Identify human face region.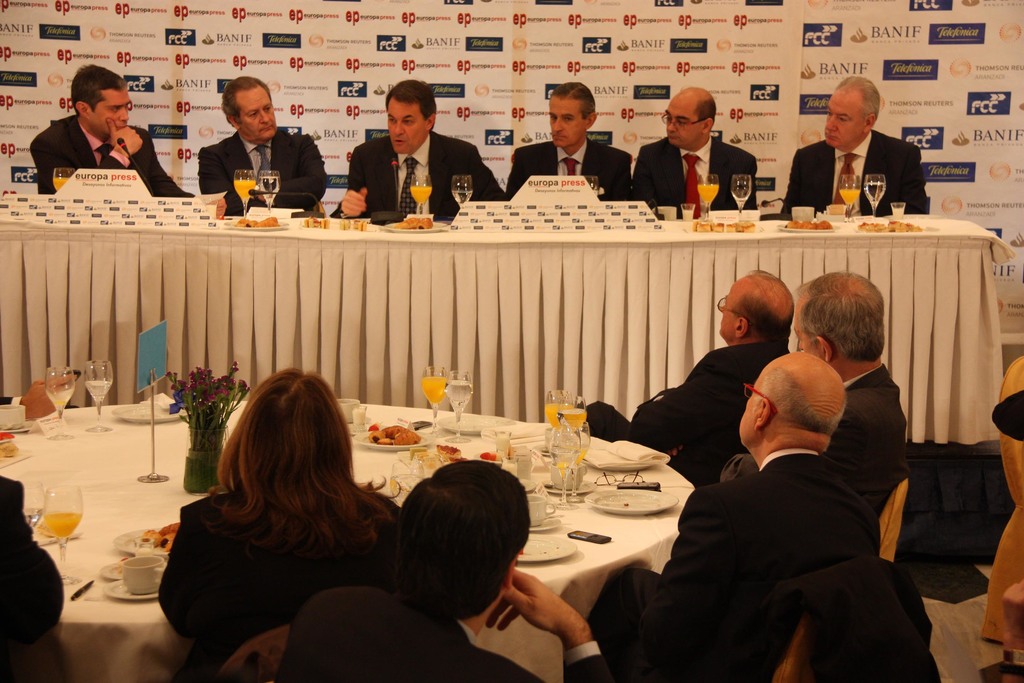
Region: 666,105,701,145.
